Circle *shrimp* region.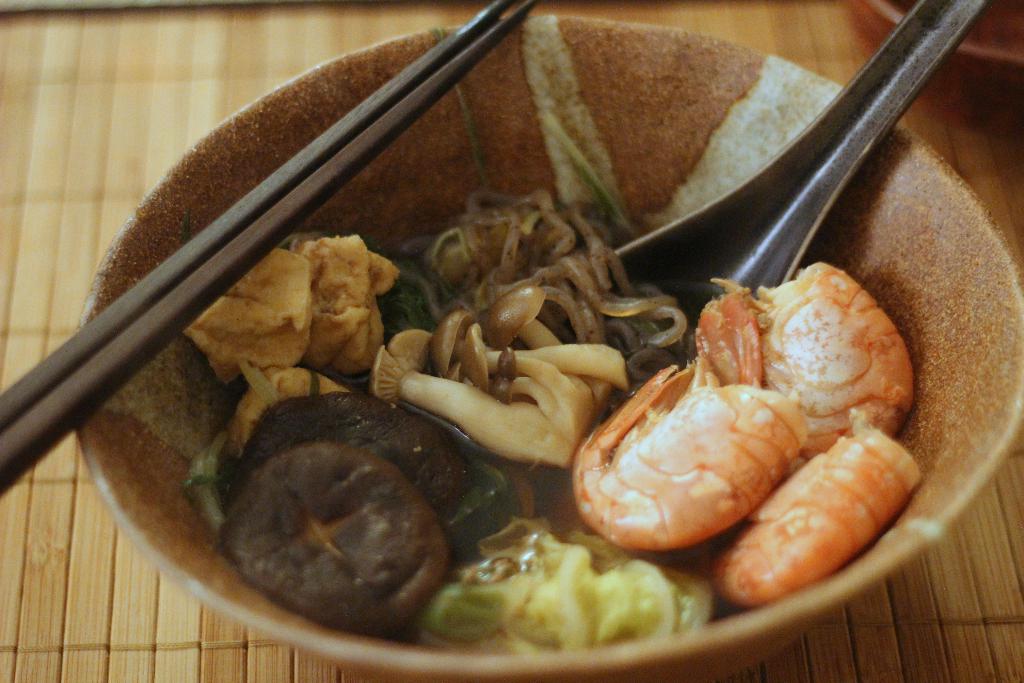
Region: x1=568, y1=337, x2=830, y2=586.
